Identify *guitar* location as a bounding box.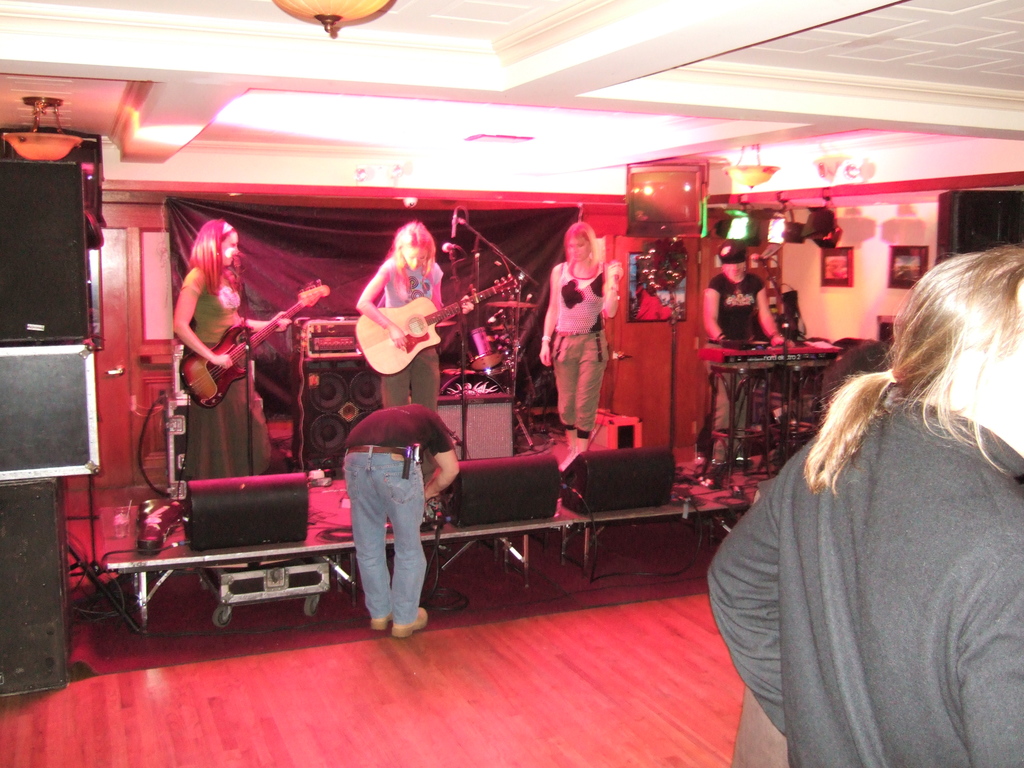
<region>355, 271, 528, 377</region>.
